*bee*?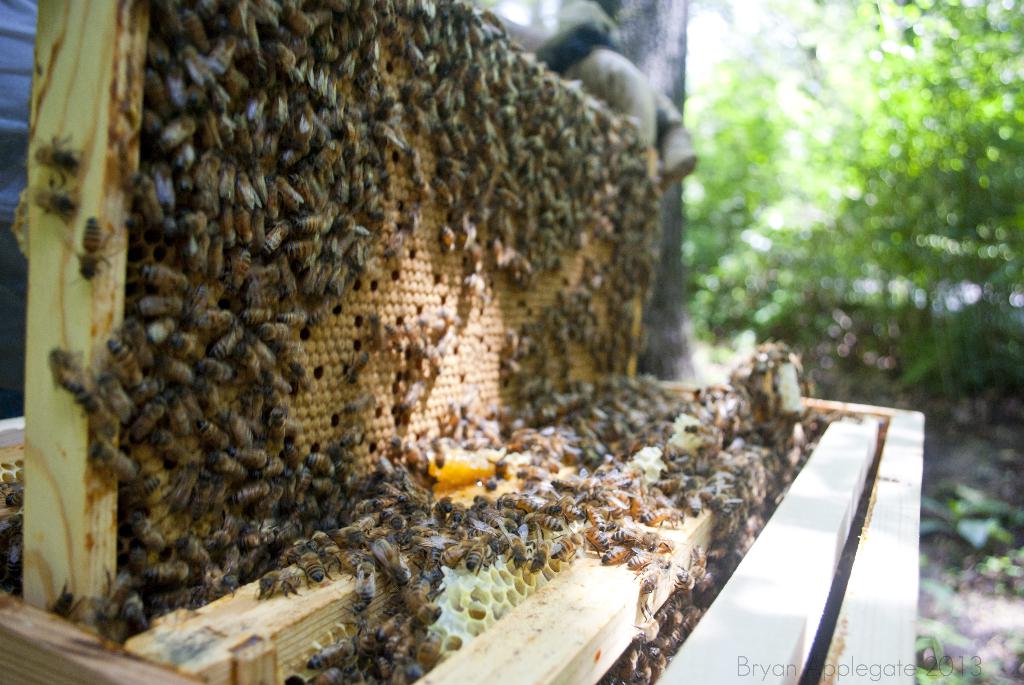
(x1=172, y1=160, x2=194, y2=200)
